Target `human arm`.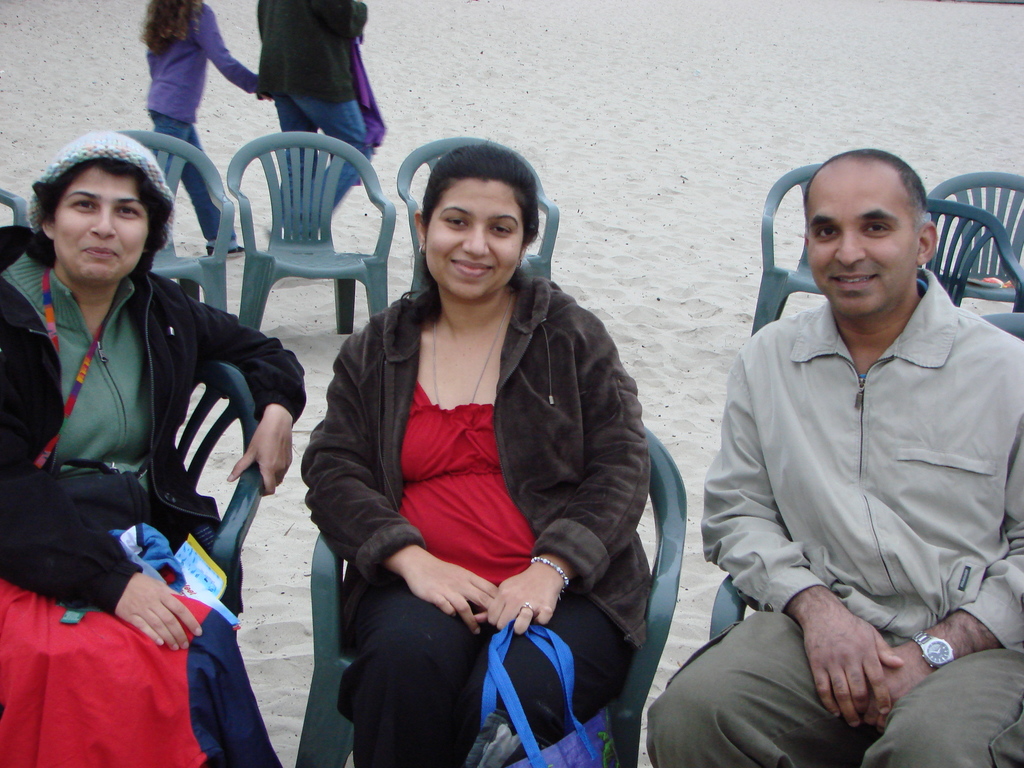
Target region: 872,420,1023,737.
